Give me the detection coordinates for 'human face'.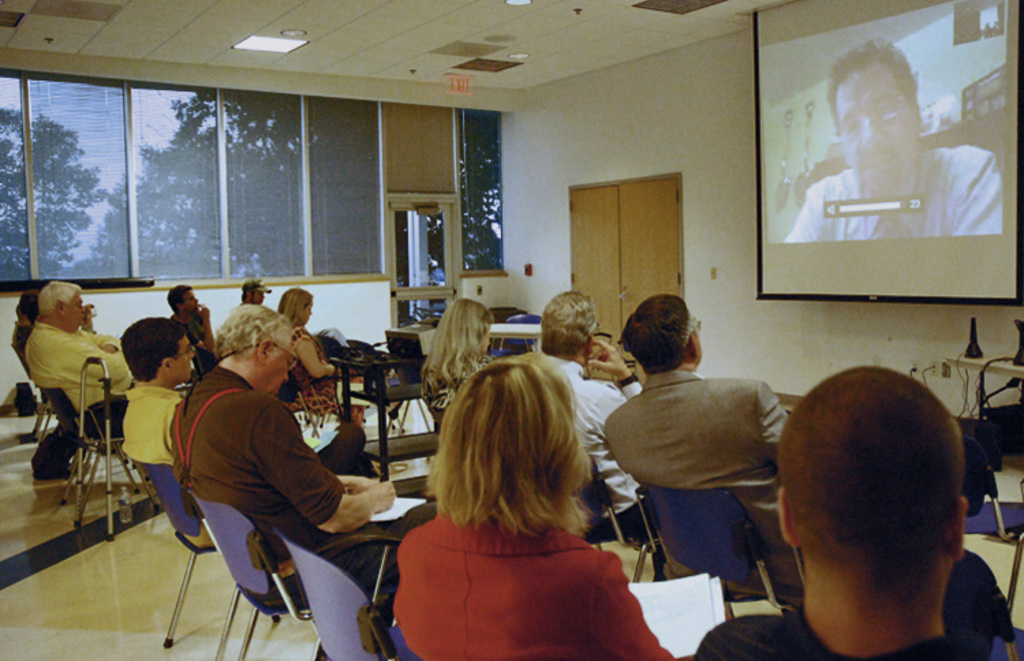
left=255, top=287, right=262, bottom=305.
